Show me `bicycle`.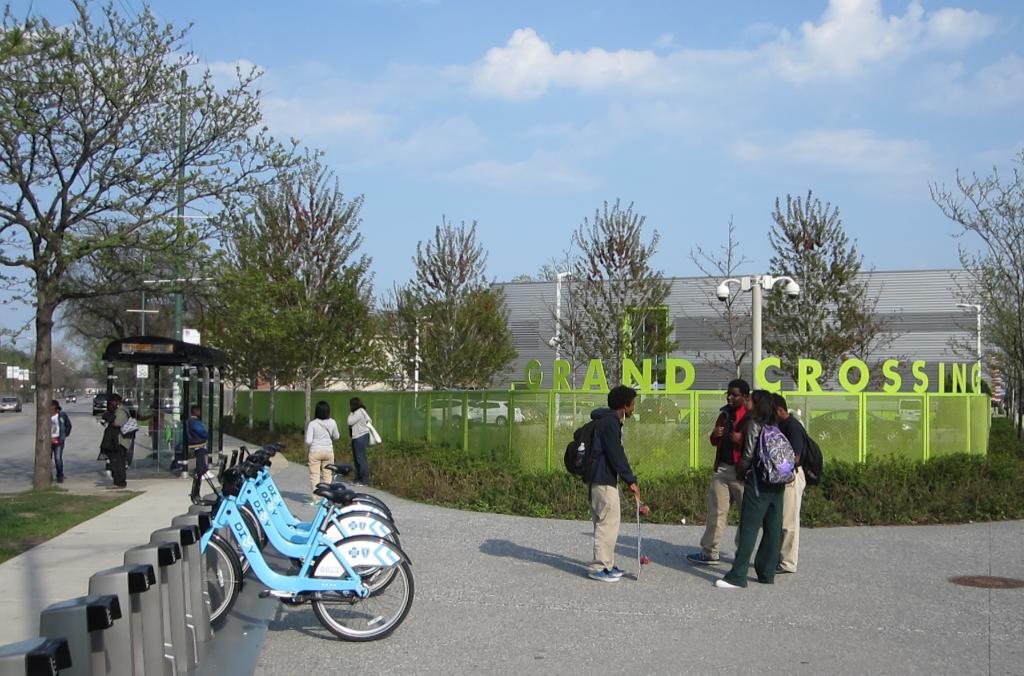
`bicycle` is here: bbox=[197, 438, 392, 557].
